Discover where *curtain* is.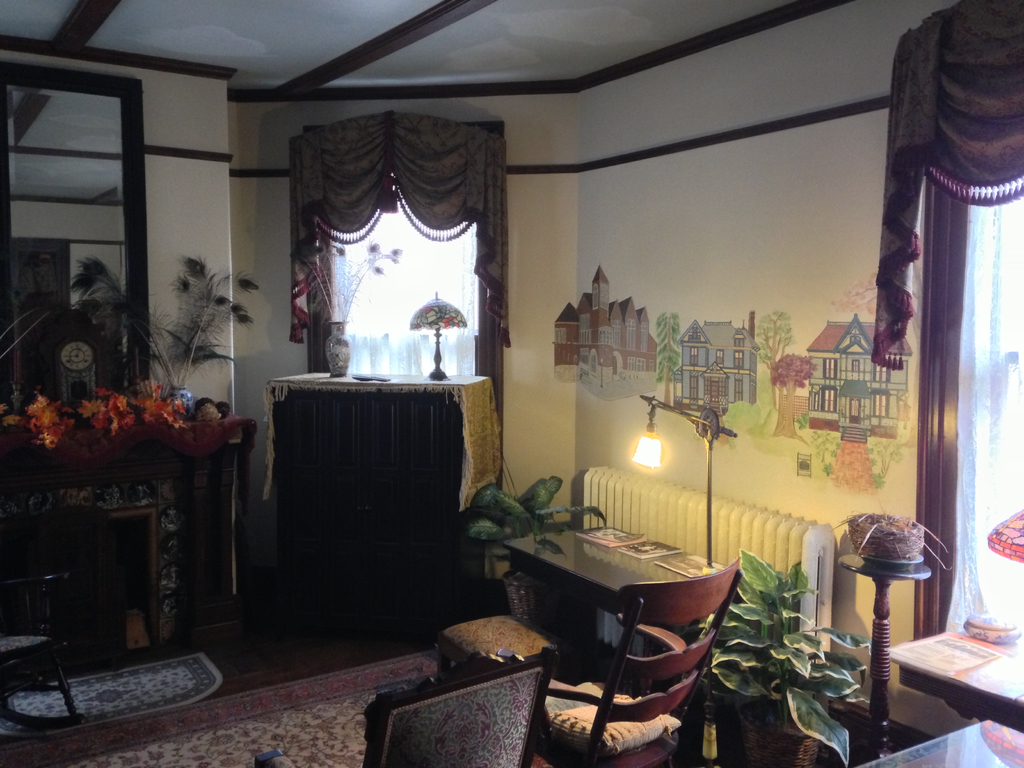
Discovered at select_region(868, 0, 1023, 371).
